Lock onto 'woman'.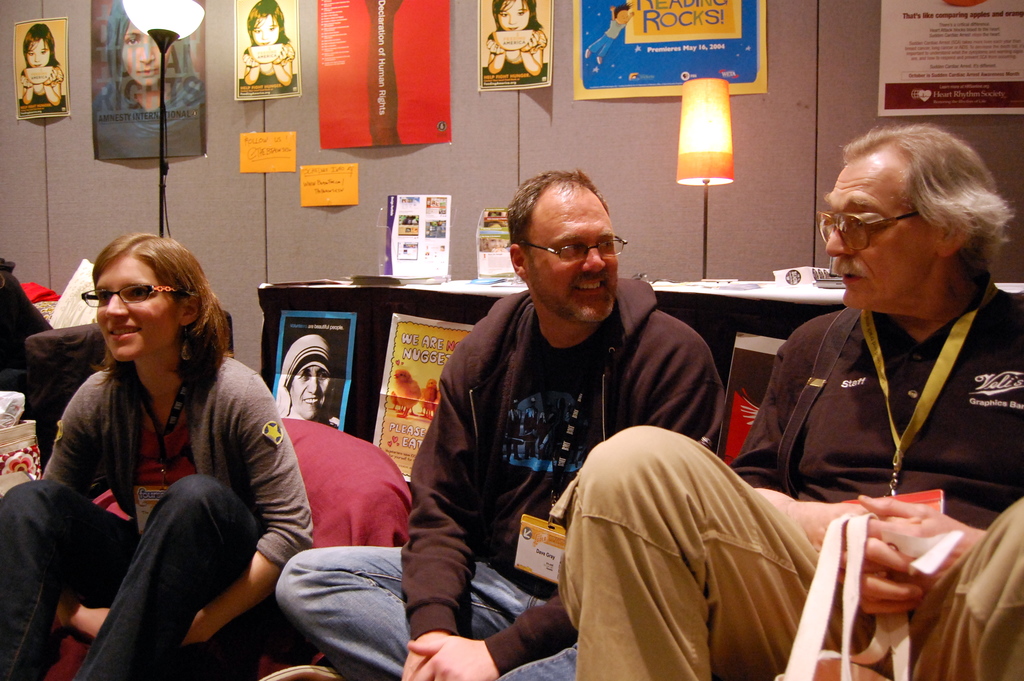
Locked: 95/0/201/133.
